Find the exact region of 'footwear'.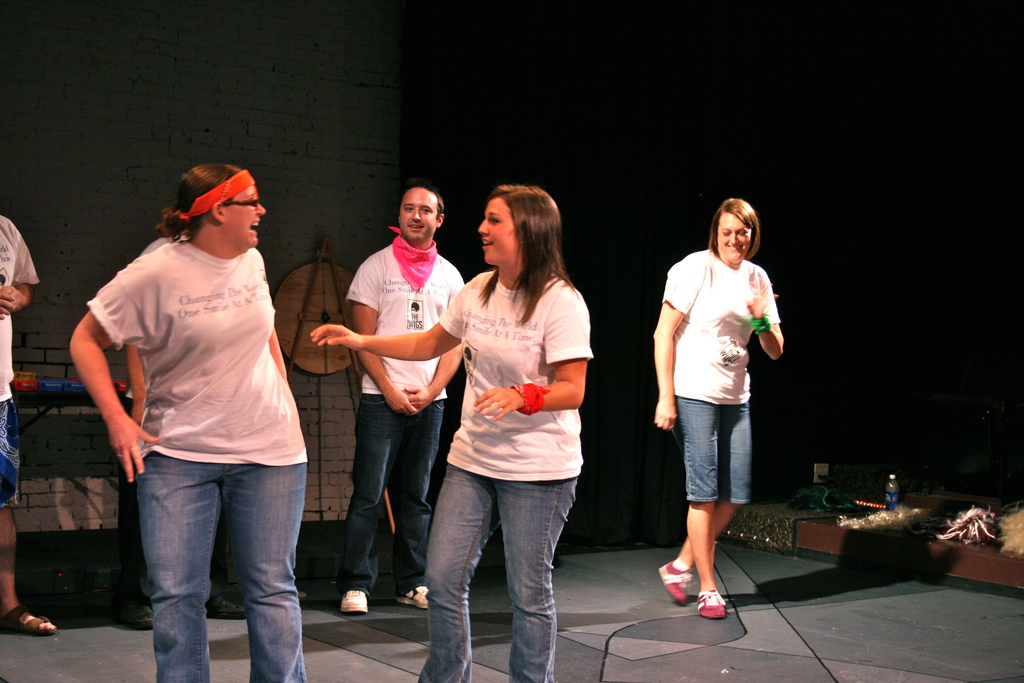
Exact region: Rect(206, 596, 248, 622).
